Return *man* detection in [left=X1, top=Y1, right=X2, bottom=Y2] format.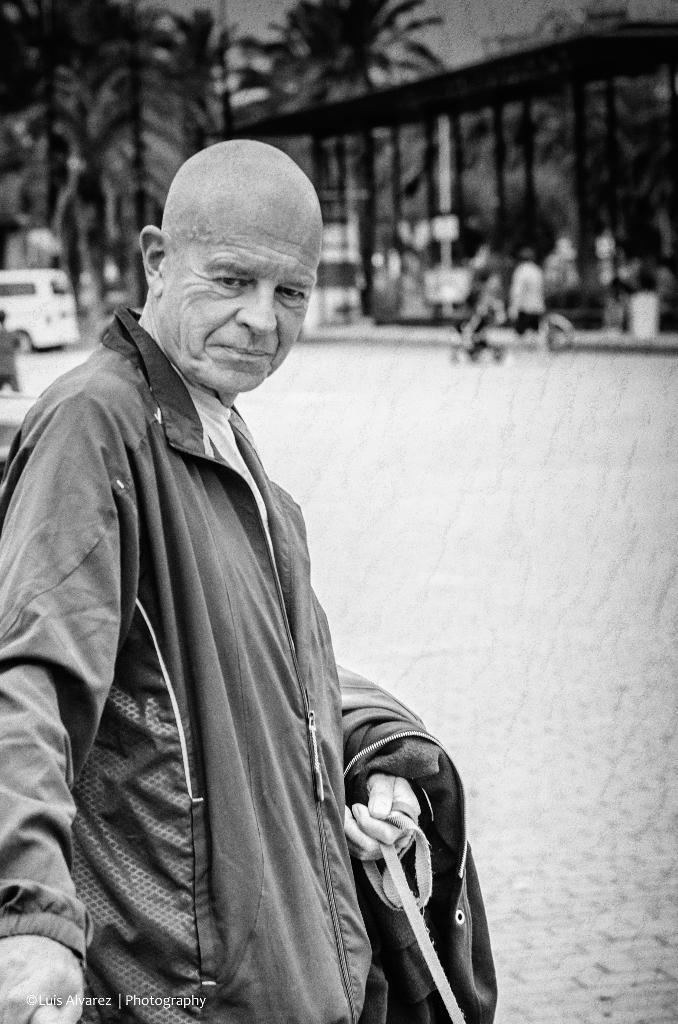
[left=0, top=138, right=501, bottom=1023].
